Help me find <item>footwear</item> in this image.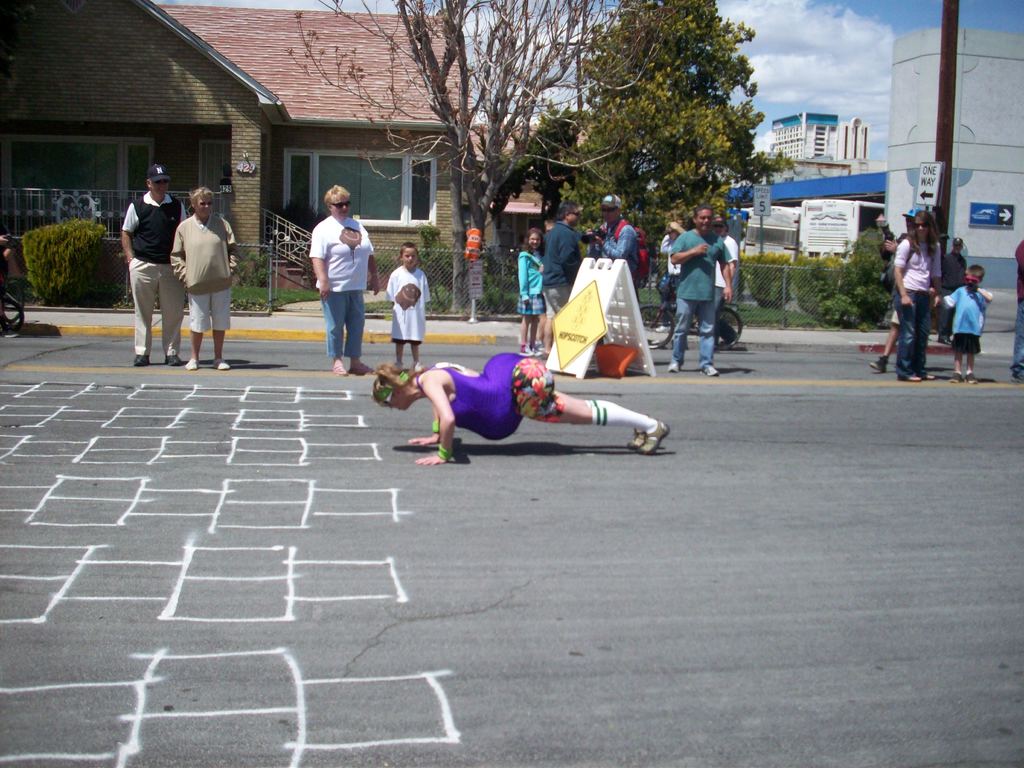
Found it: <box>868,362,888,374</box>.
